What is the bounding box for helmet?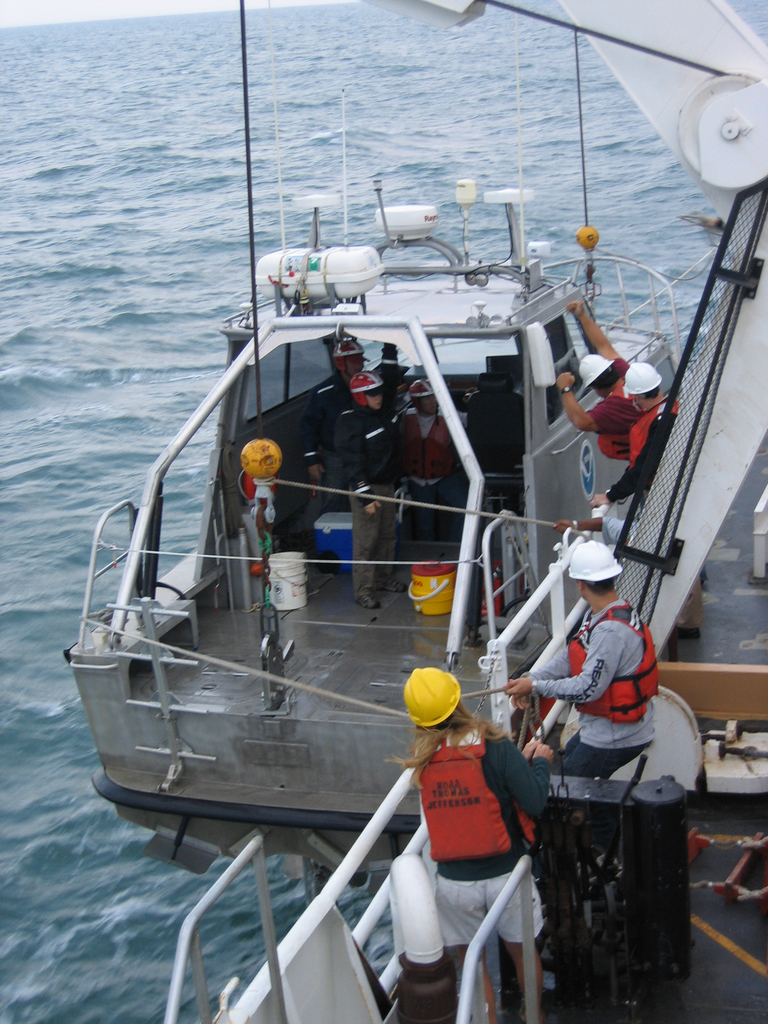
(left=556, top=349, right=614, bottom=395).
